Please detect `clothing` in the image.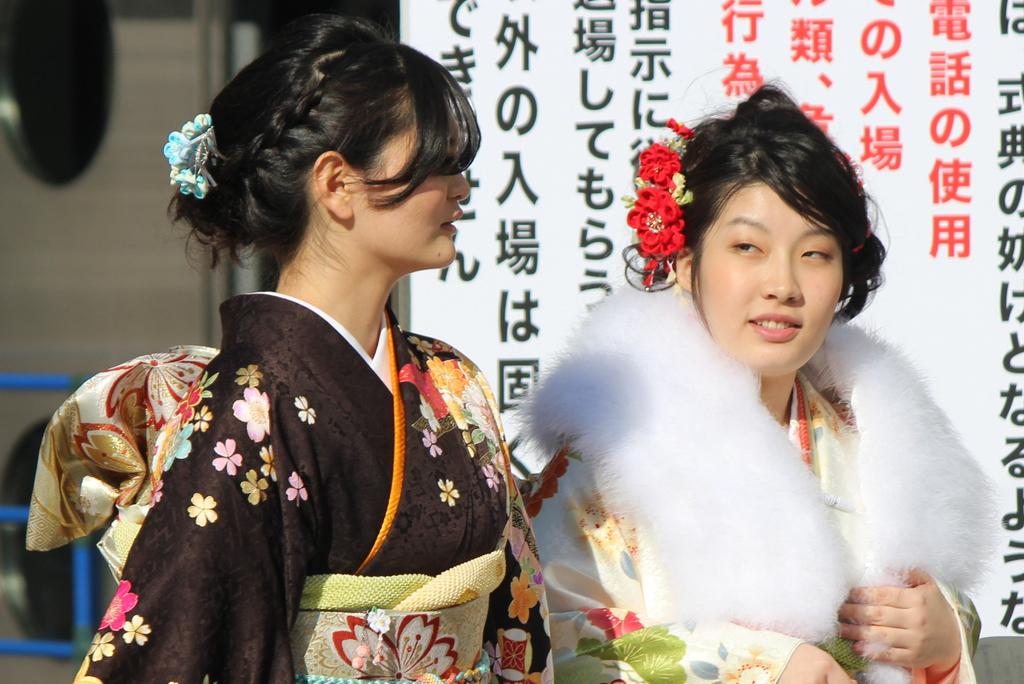
[x1=526, y1=281, x2=982, y2=683].
